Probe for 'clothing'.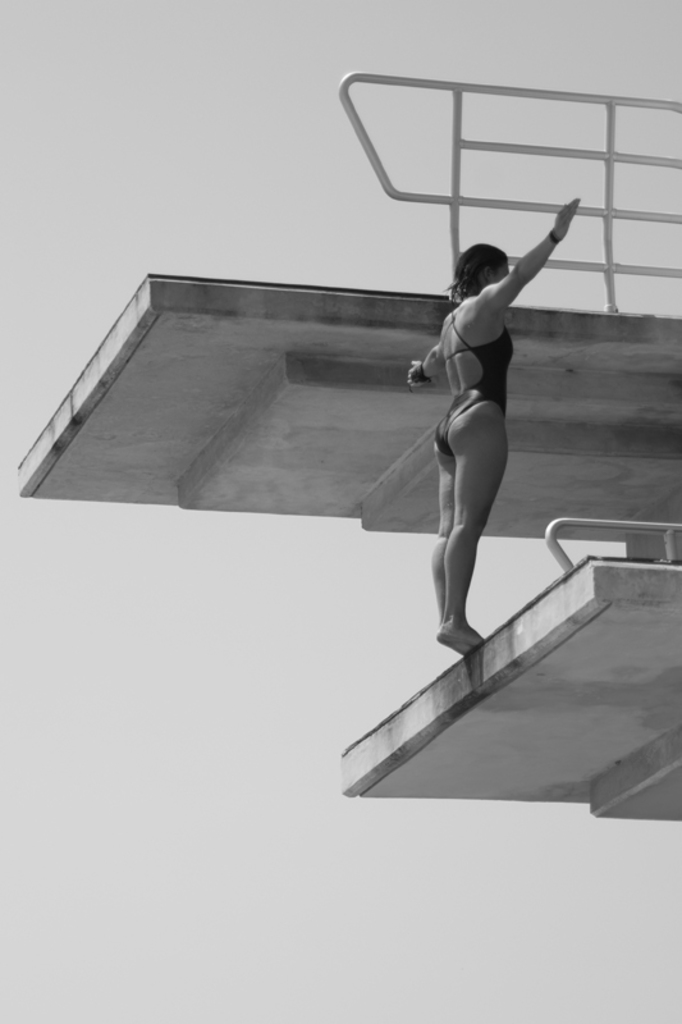
Probe result: 438, 294, 519, 433.
